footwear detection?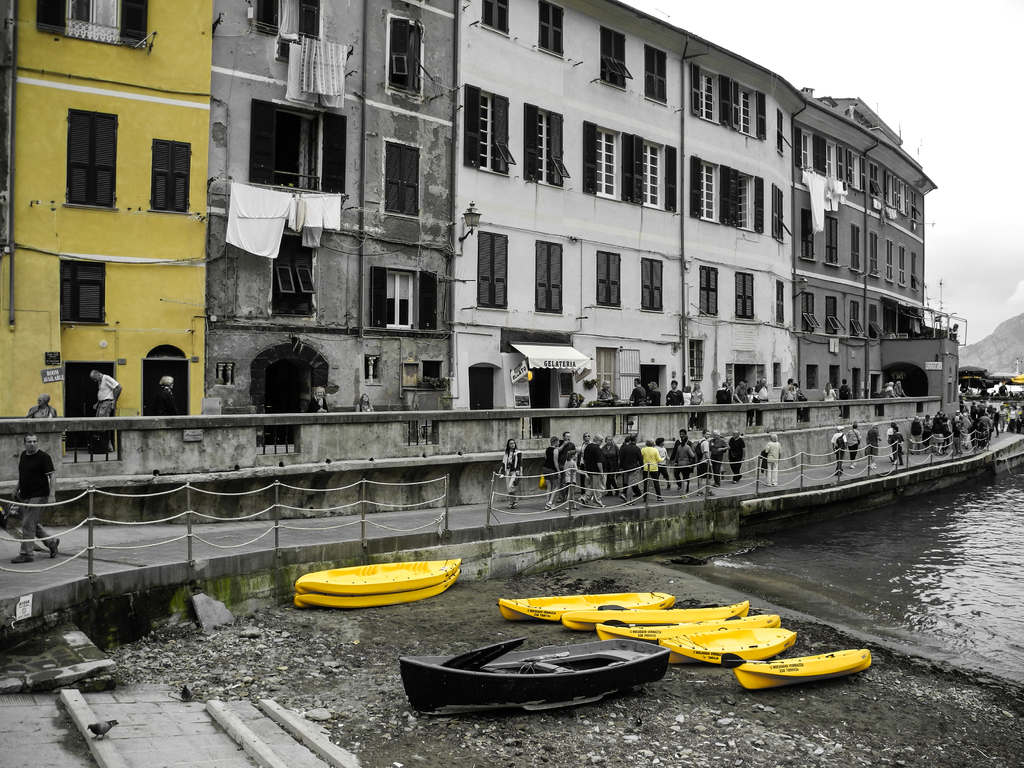
(x1=48, y1=539, x2=60, y2=559)
